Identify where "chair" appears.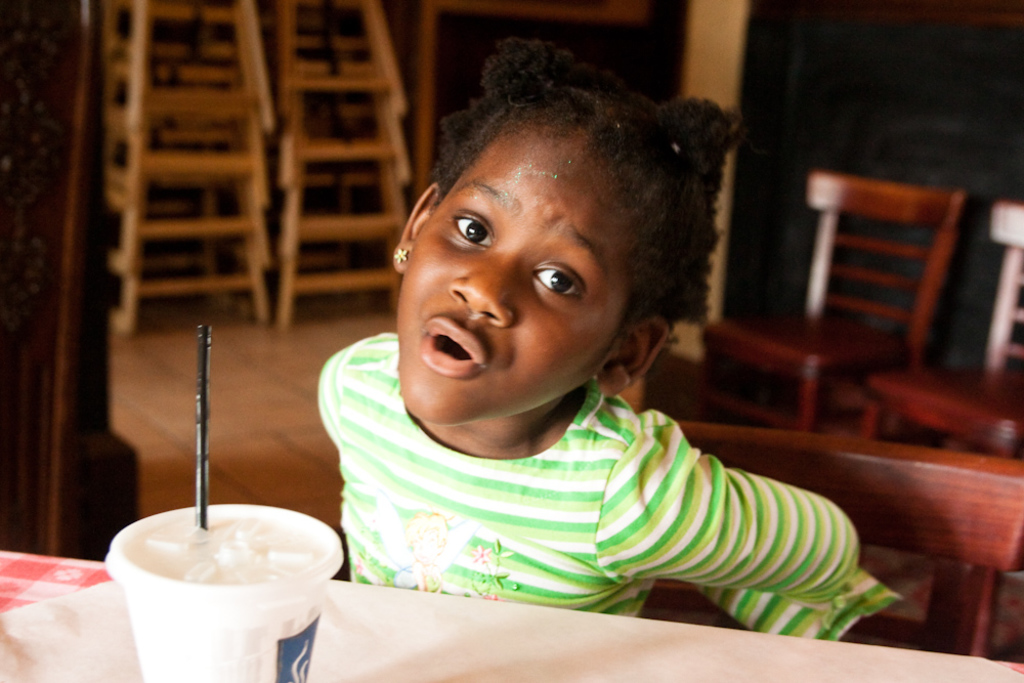
Appears at 877:209:1023:457.
